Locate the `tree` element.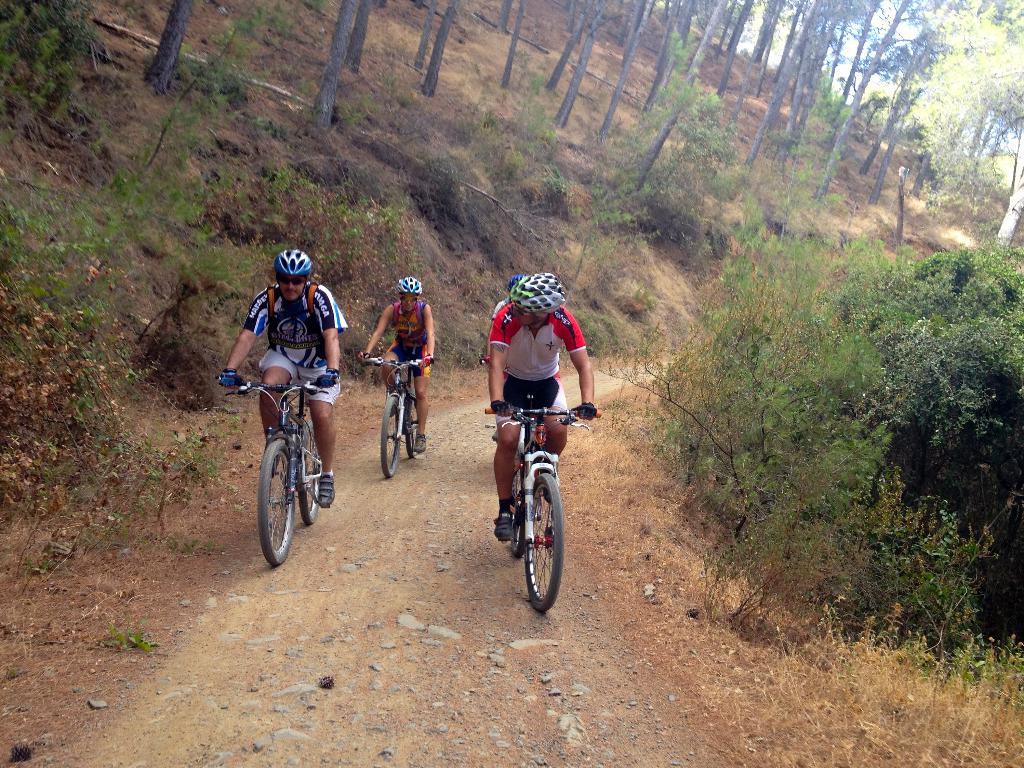
Element bbox: left=313, top=0, right=360, bottom=130.
